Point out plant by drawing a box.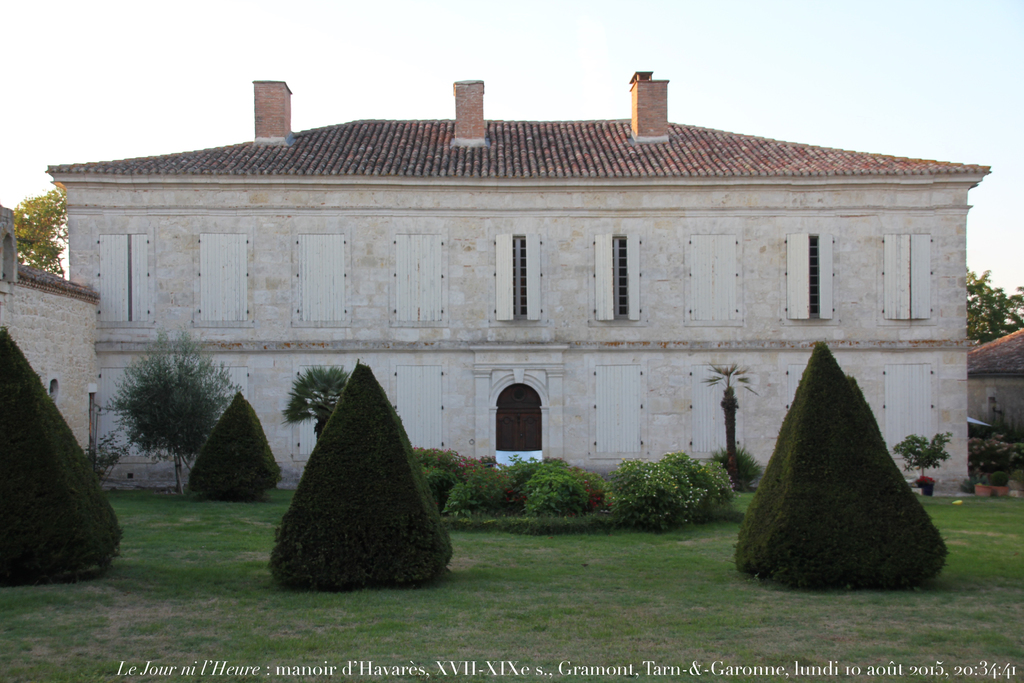
[895, 427, 945, 480].
